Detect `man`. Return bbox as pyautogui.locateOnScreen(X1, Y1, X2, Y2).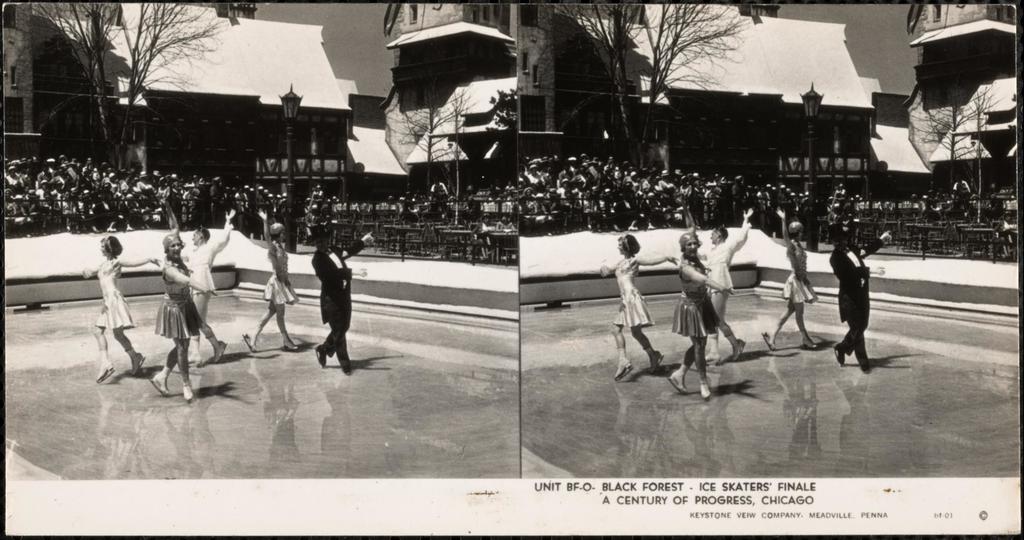
pyautogui.locateOnScreen(135, 222, 212, 393).
